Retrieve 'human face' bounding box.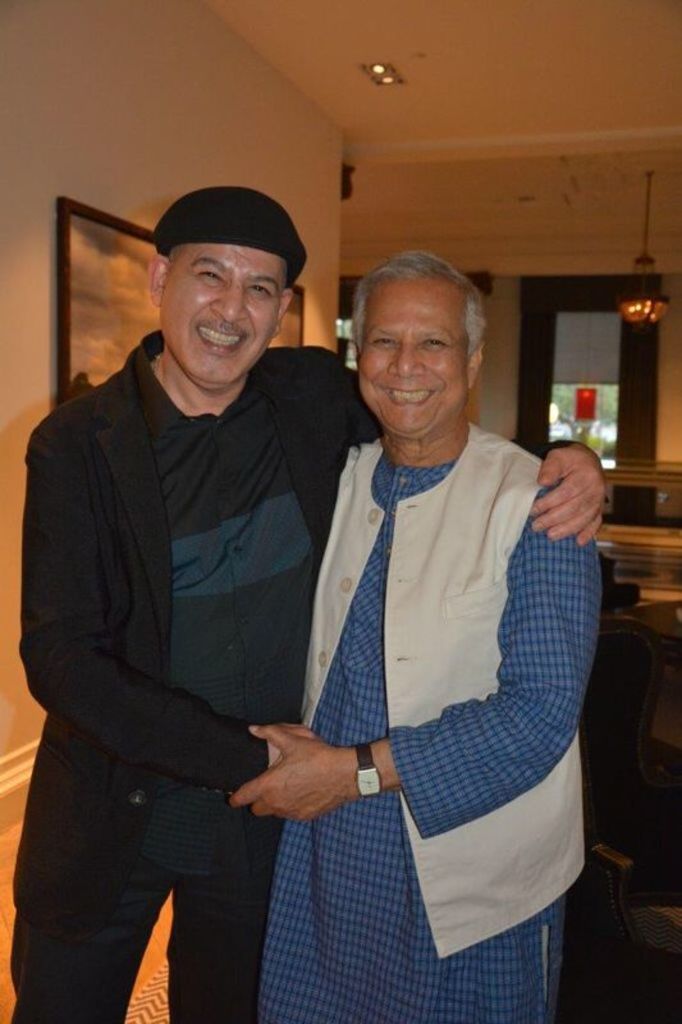
Bounding box: [163,247,283,379].
